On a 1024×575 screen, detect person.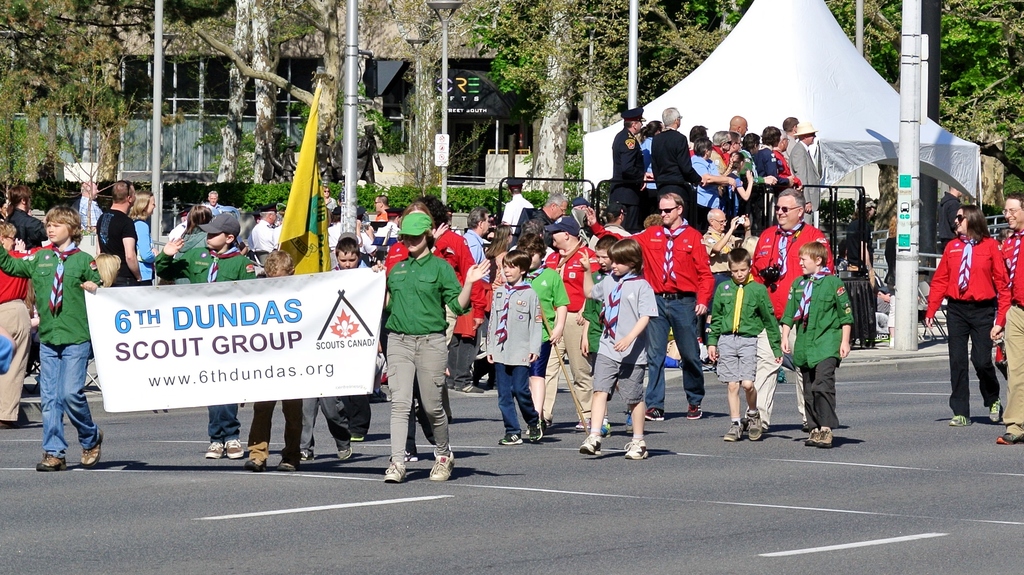
box(884, 213, 901, 349).
